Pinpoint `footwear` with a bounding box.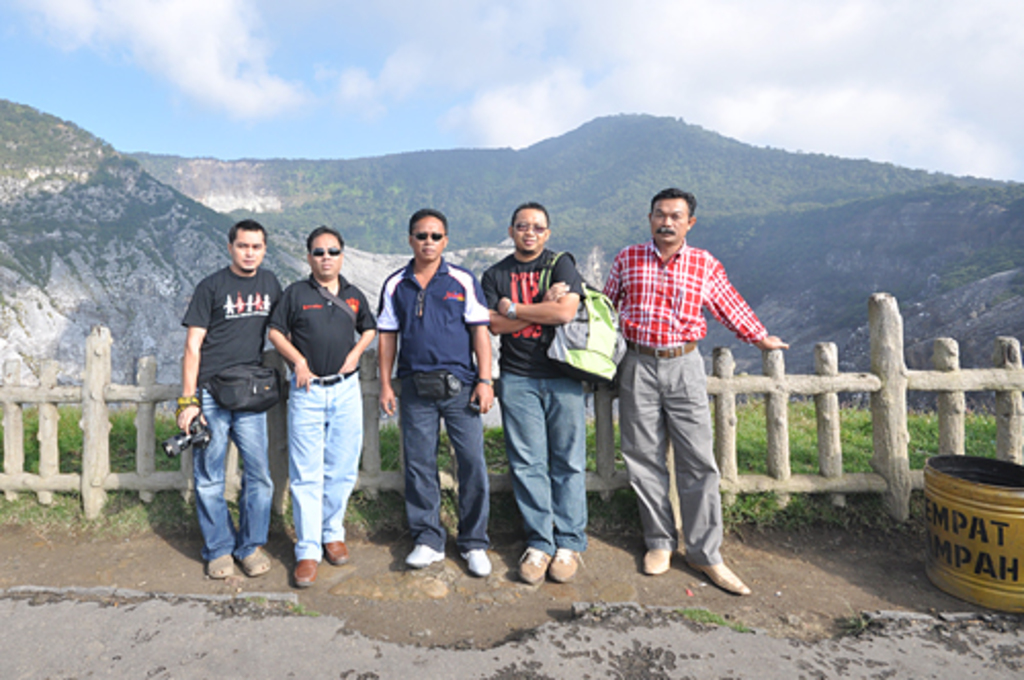
l=403, t=541, r=449, b=565.
